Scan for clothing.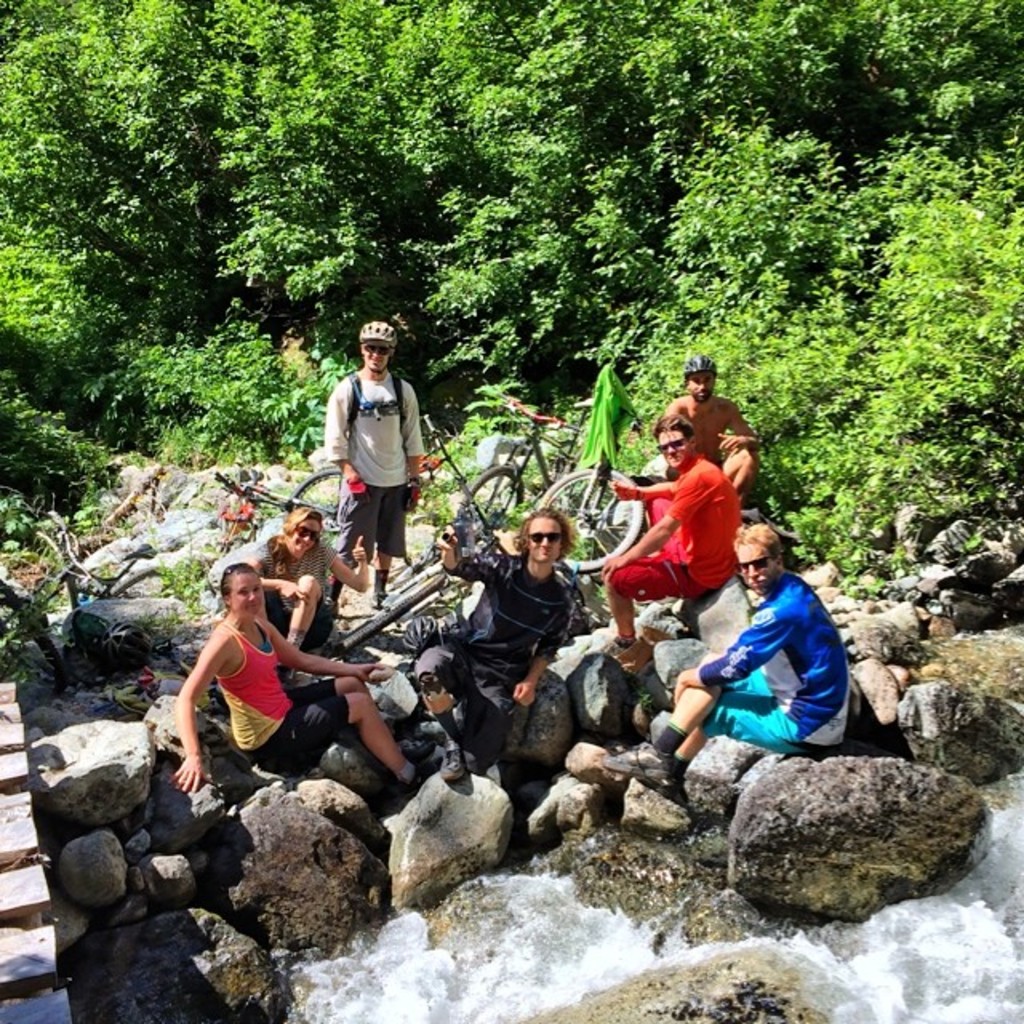
Scan result: [left=312, top=373, right=418, bottom=563].
